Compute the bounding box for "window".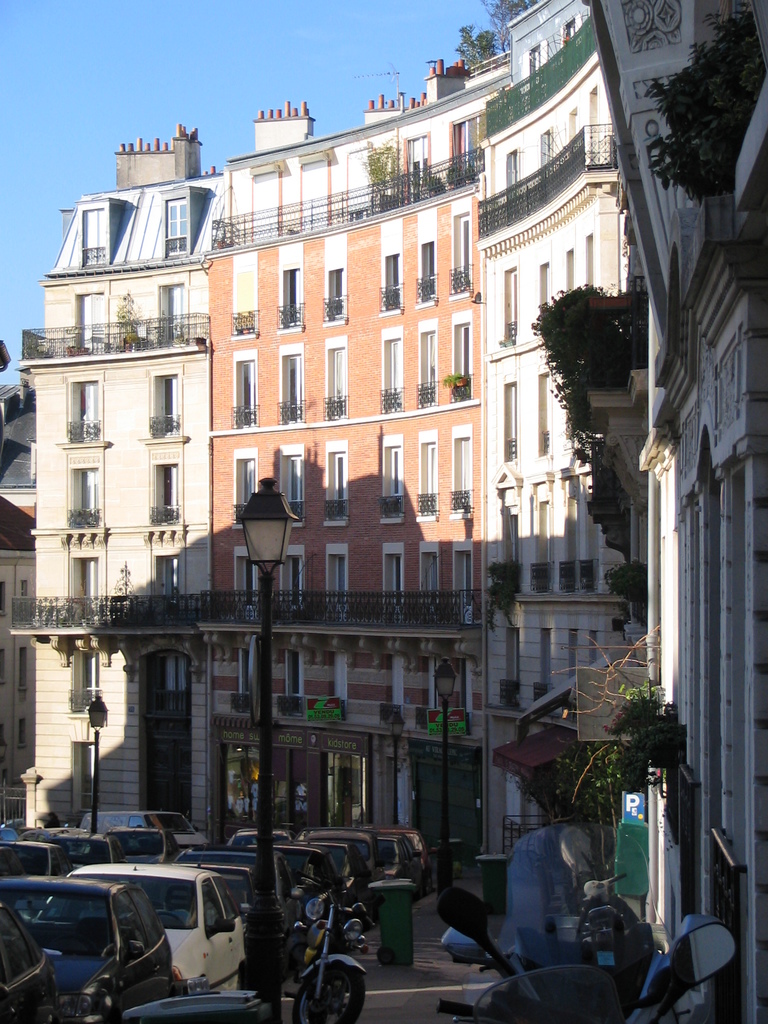
388:556:404:610.
